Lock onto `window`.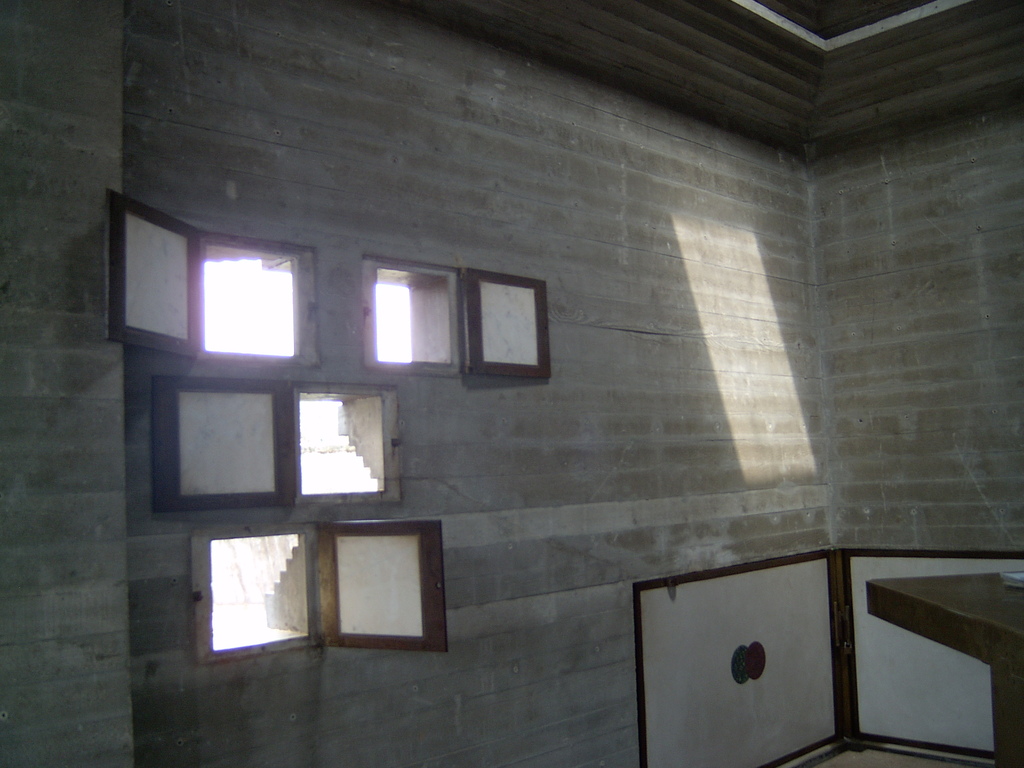
Locked: (104,187,318,369).
